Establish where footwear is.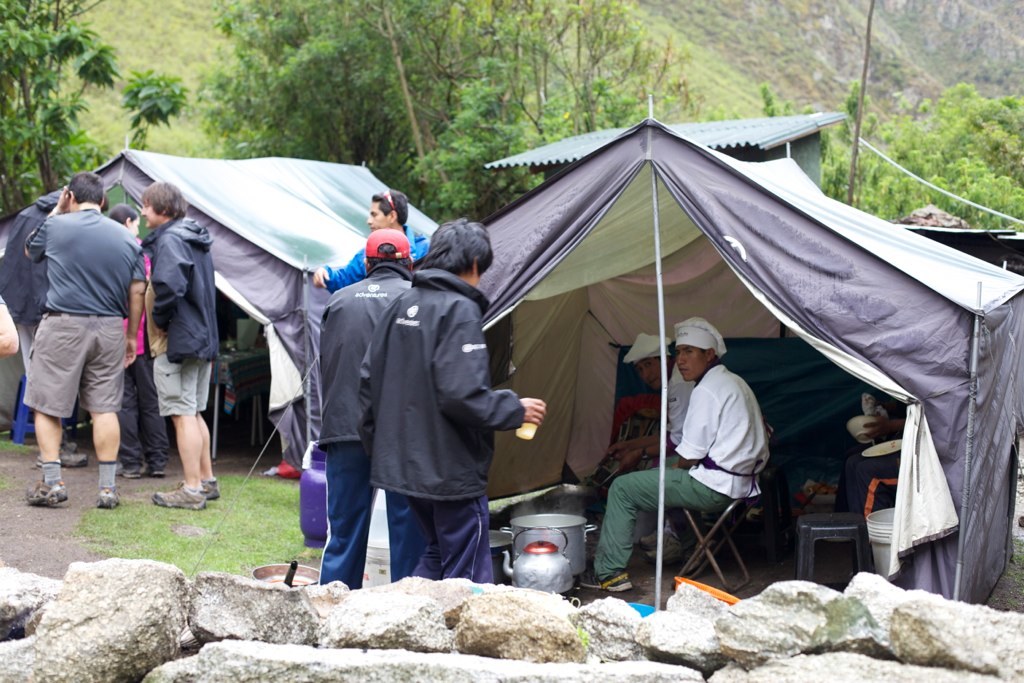
Established at 139,461,163,479.
